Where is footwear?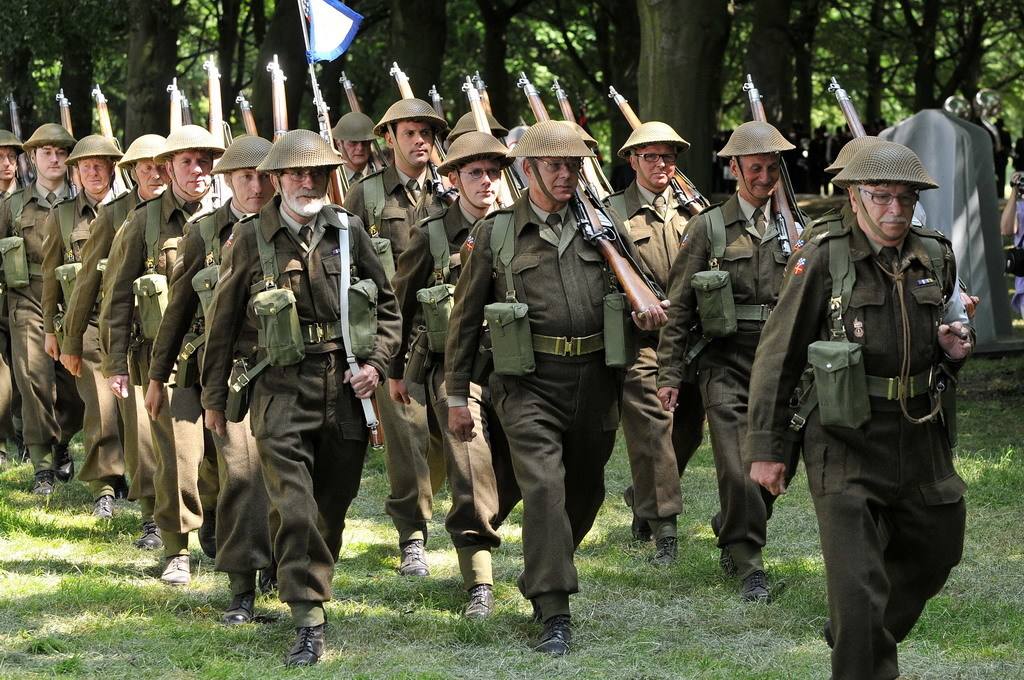
box(30, 471, 51, 496).
